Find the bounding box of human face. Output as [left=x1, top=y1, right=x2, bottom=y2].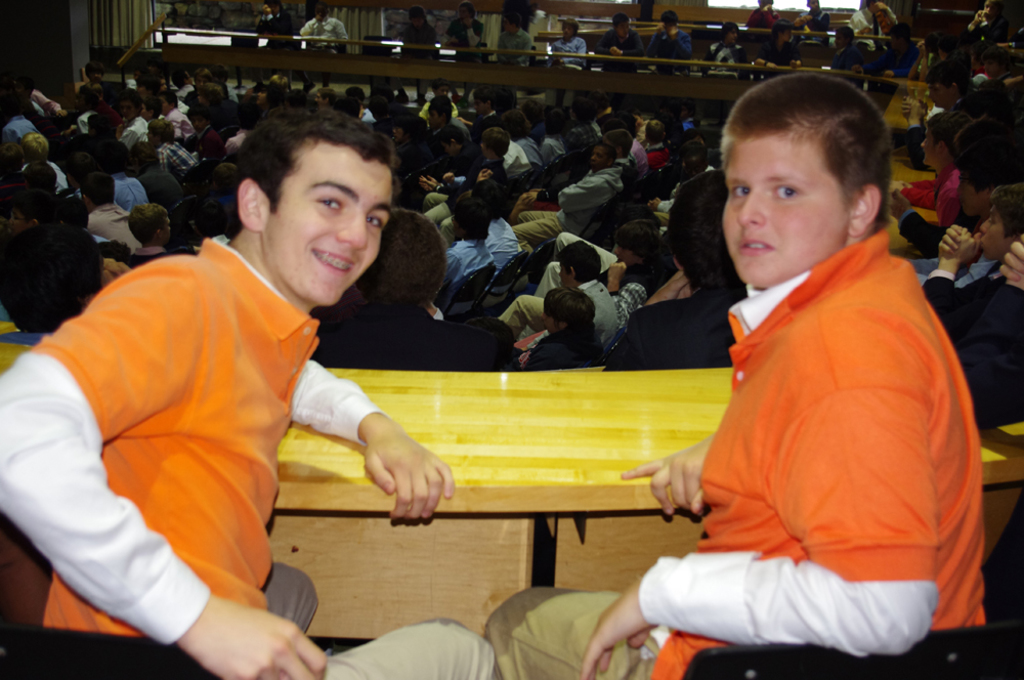
[left=460, top=5, right=470, bottom=22].
